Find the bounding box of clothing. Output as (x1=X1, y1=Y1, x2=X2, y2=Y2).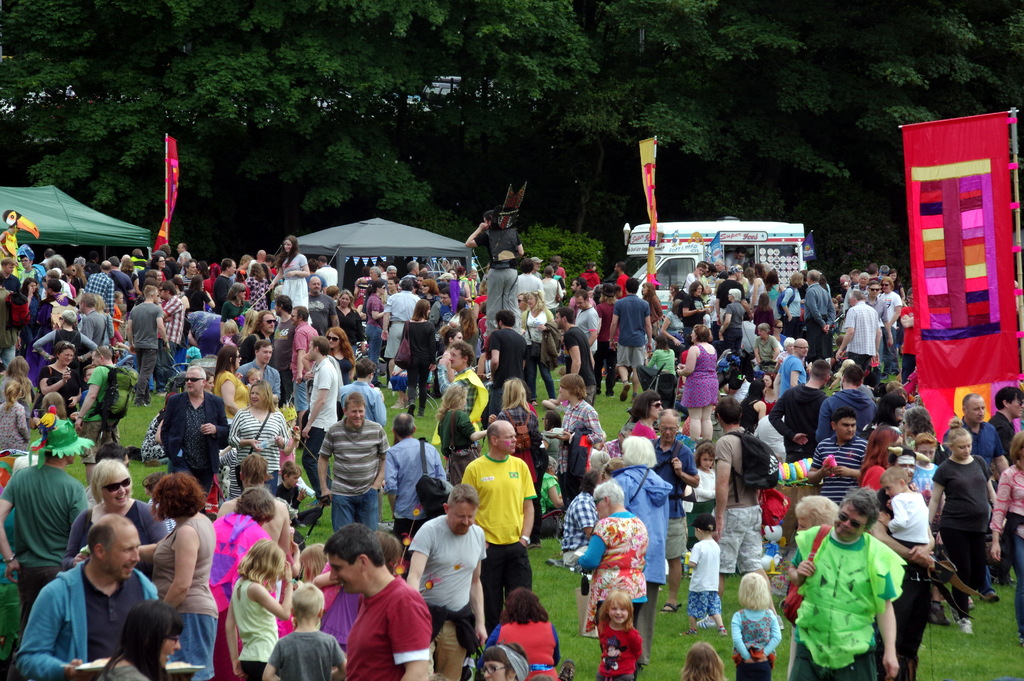
(x1=17, y1=296, x2=54, y2=357).
